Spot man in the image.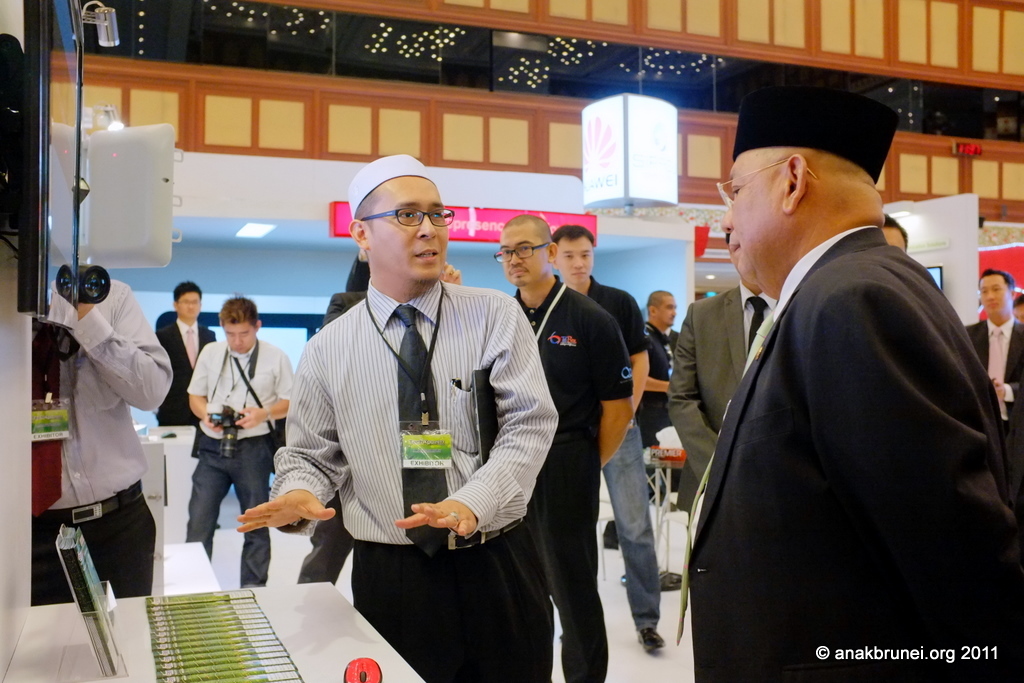
man found at [left=637, top=291, right=672, bottom=503].
